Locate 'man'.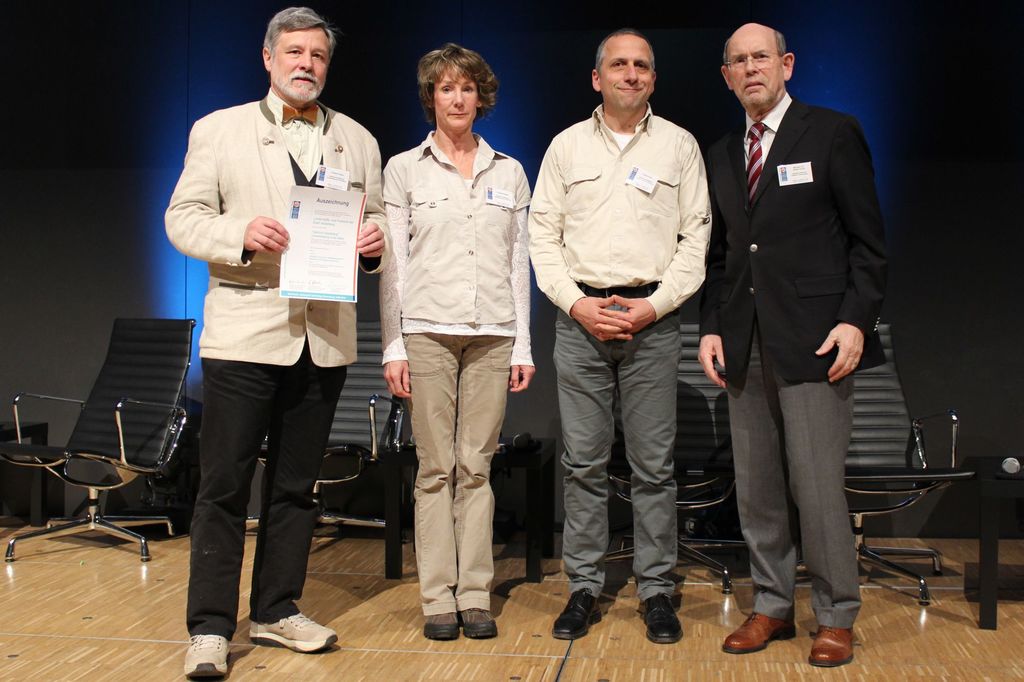
Bounding box: rect(164, 6, 394, 679).
